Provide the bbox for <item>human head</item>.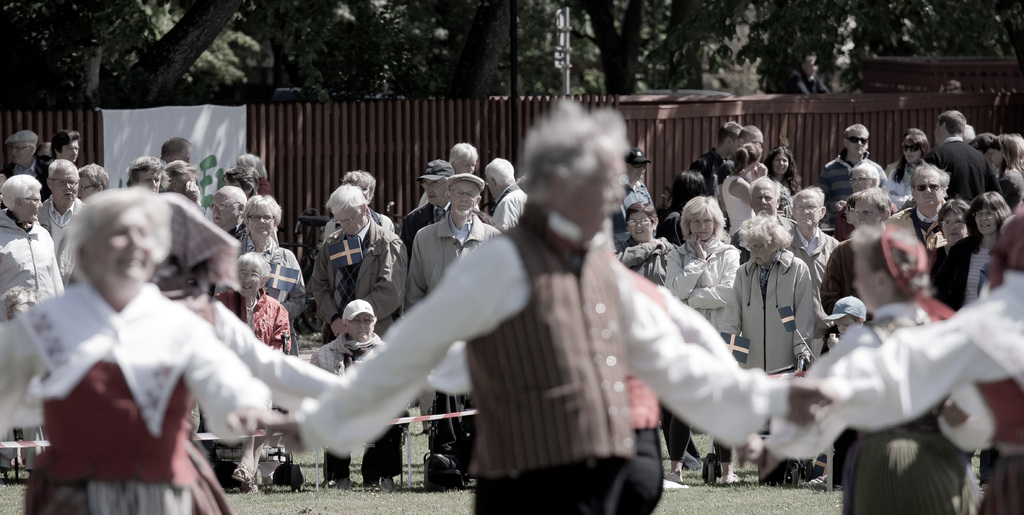
(740,125,765,149).
